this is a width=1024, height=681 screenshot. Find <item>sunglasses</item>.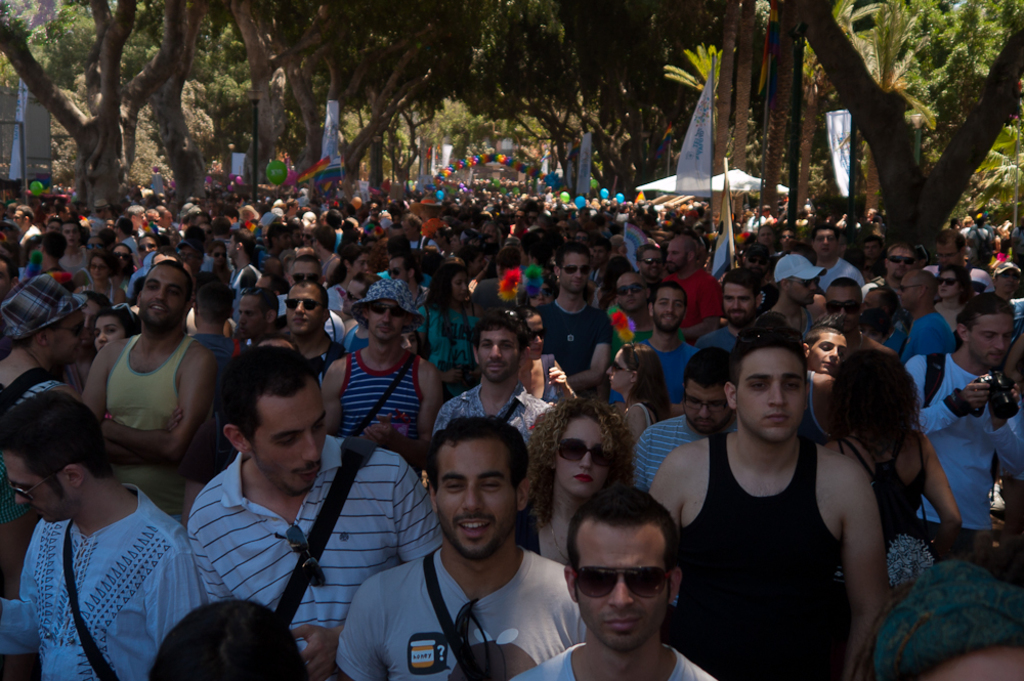
Bounding box: 741/327/802/345.
